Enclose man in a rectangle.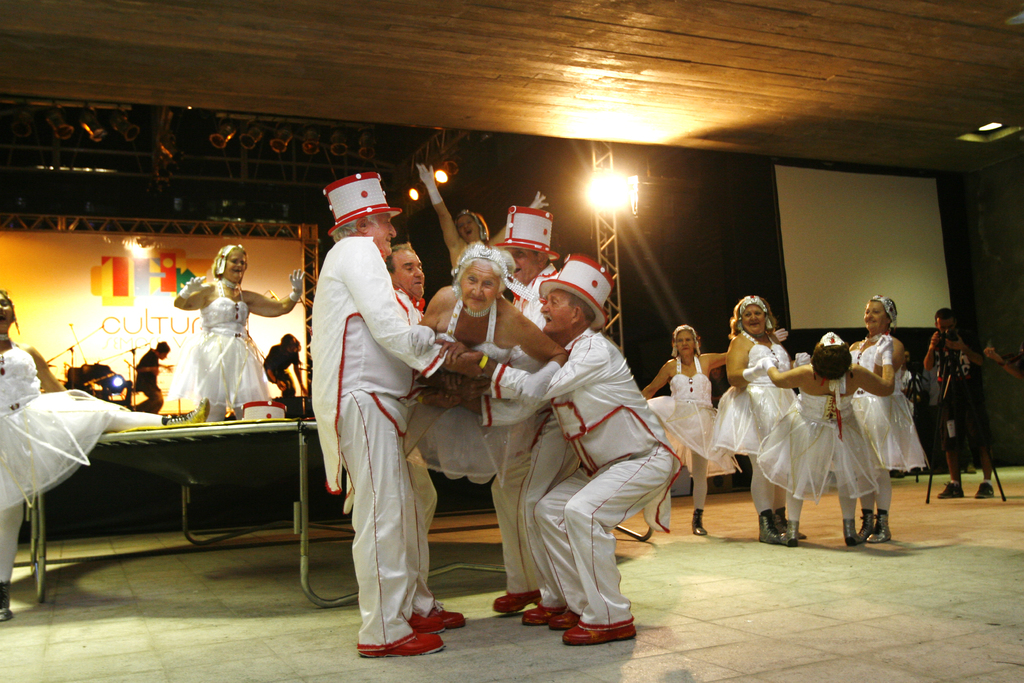
locate(130, 341, 173, 415).
